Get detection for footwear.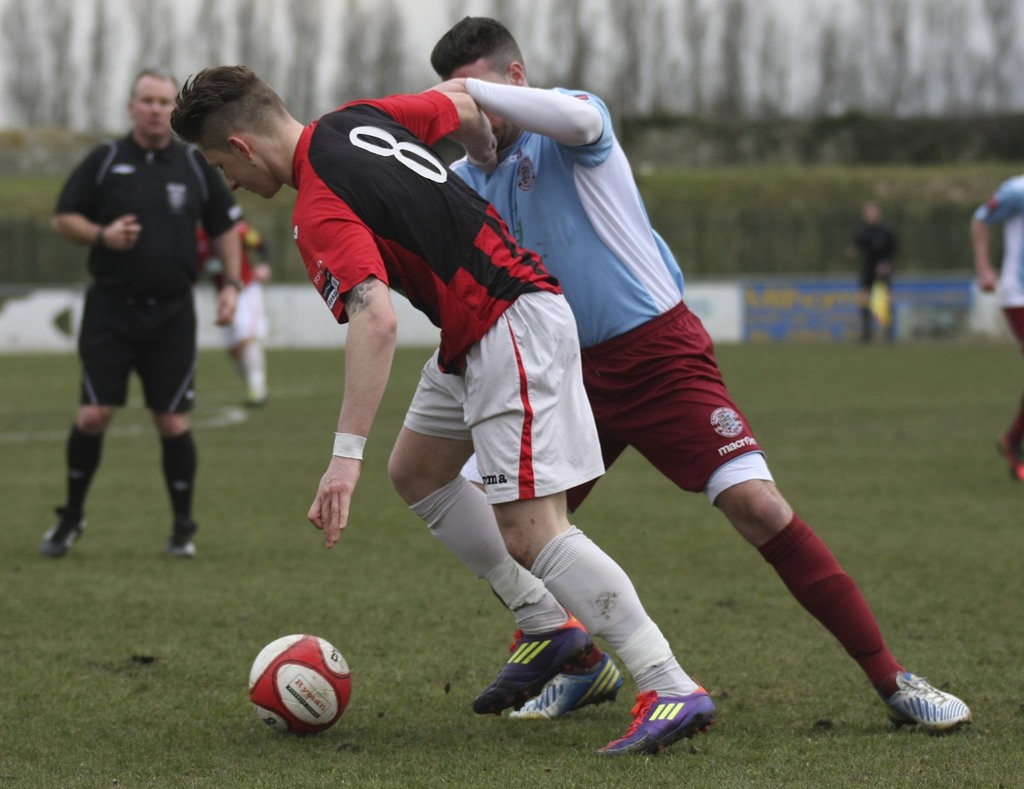
Detection: box(887, 668, 968, 729).
